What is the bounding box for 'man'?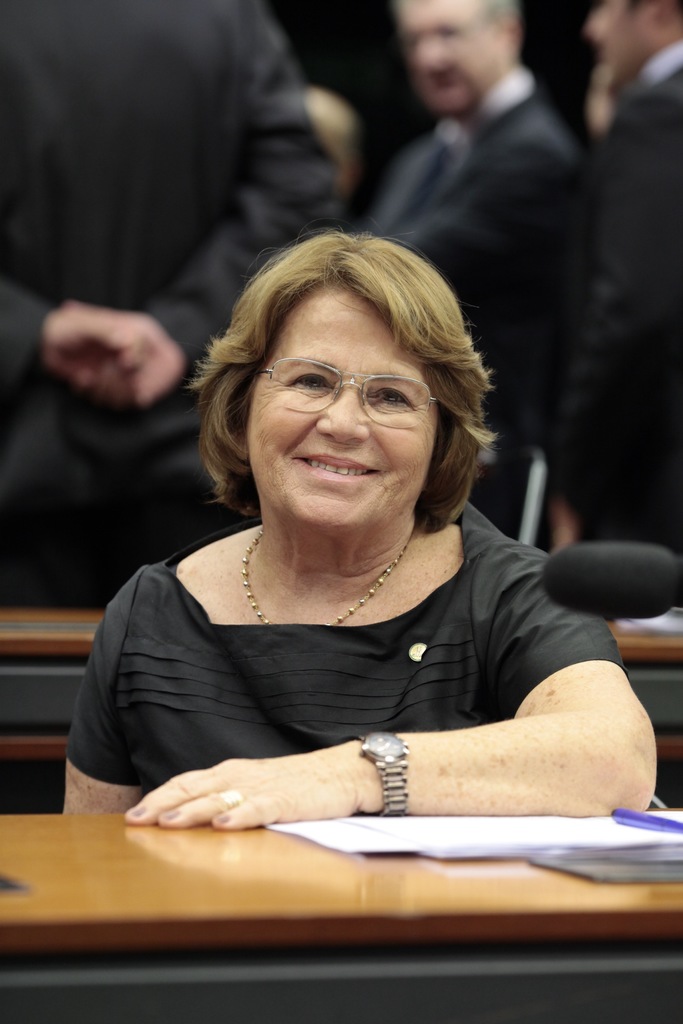
x1=0 y1=0 x2=336 y2=616.
